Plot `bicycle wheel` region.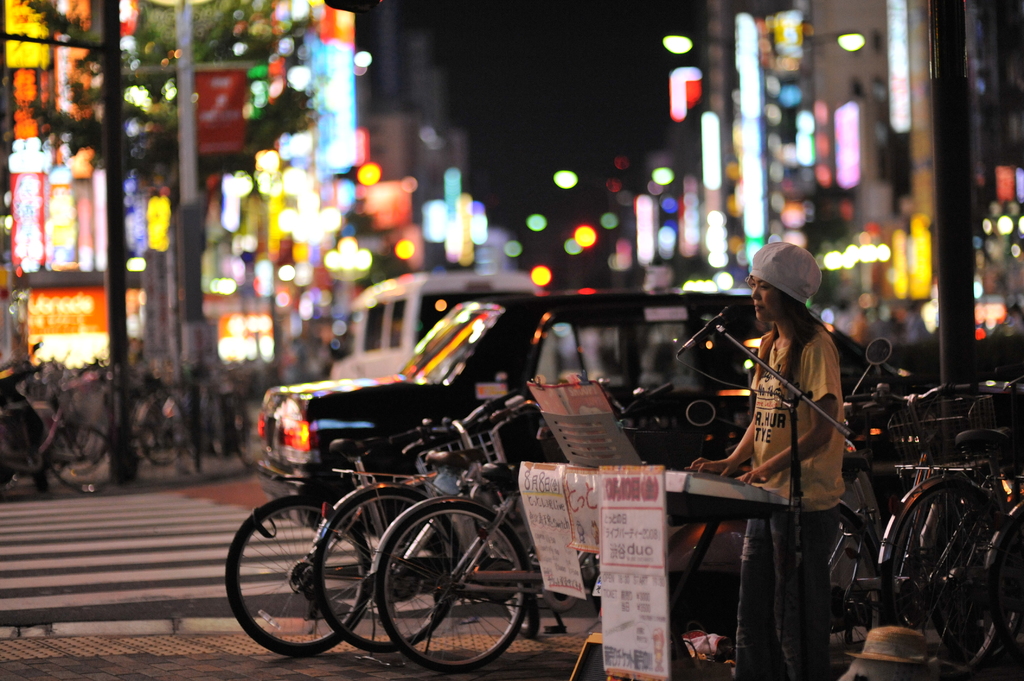
Plotted at <bbox>358, 504, 528, 666</bbox>.
